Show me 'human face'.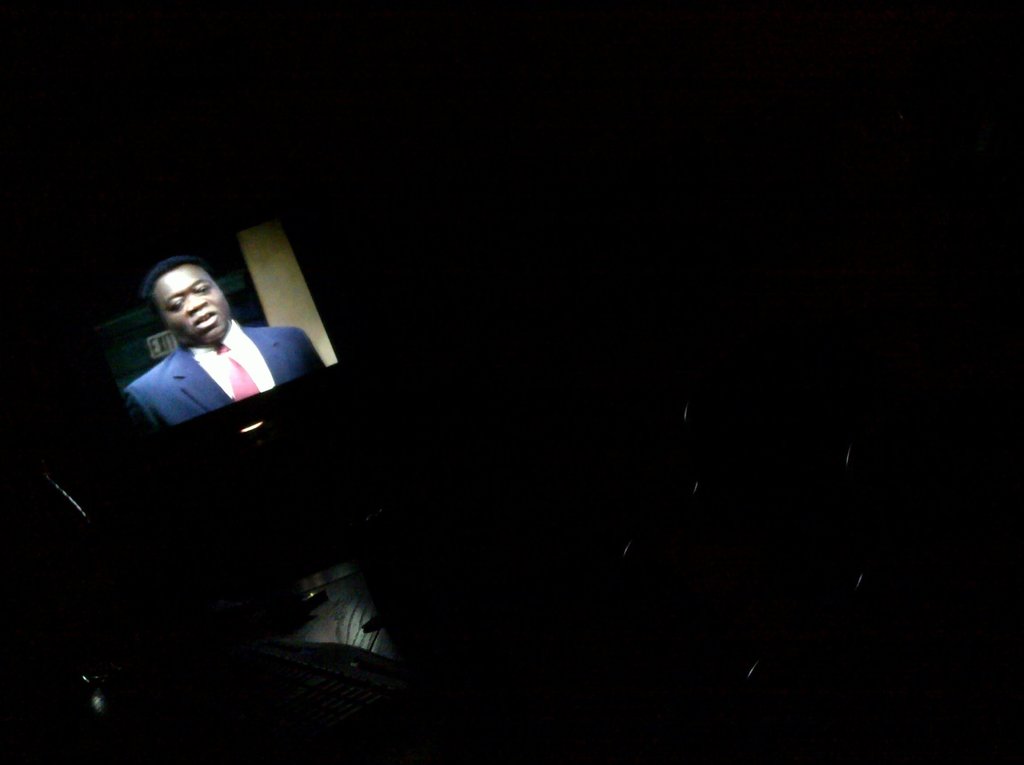
'human face' is here: (left=154, top=264, right=232, bottom=345).
